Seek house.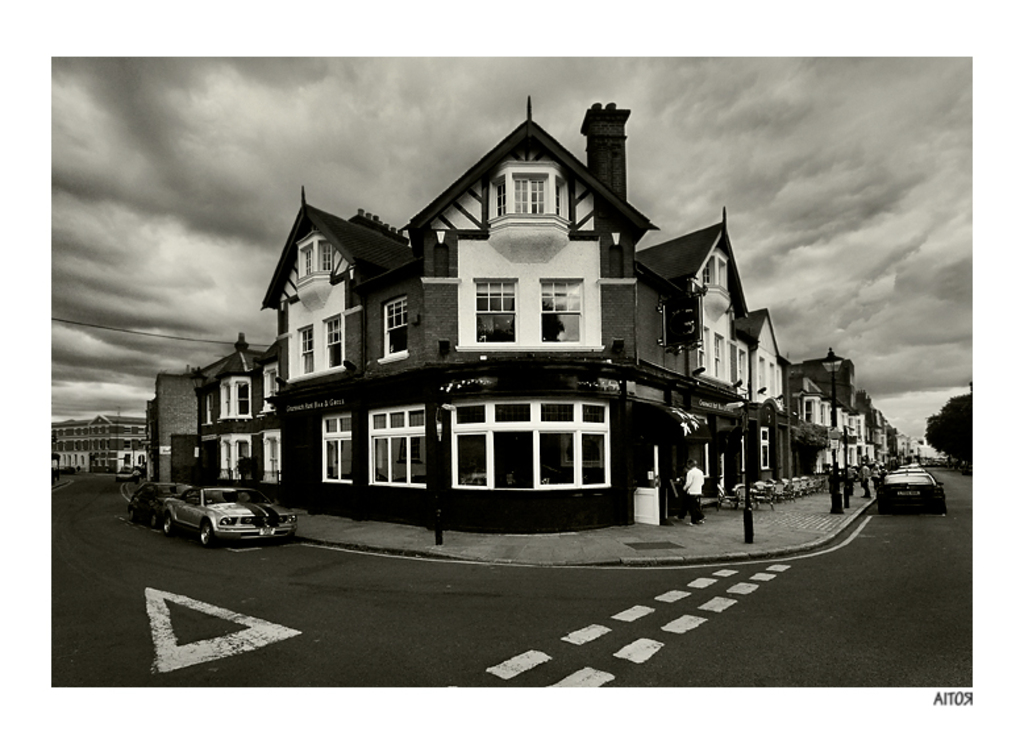
crop(790, 345, 871, 504).
